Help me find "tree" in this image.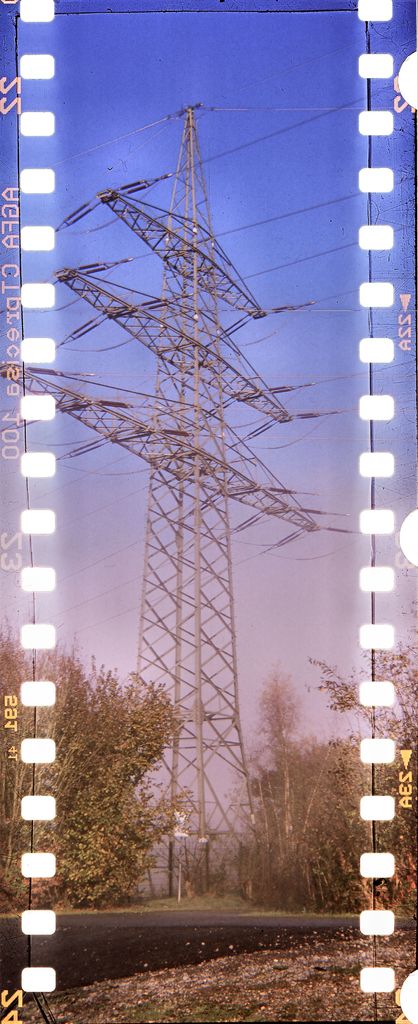
Found it: 22/648/260/922.
